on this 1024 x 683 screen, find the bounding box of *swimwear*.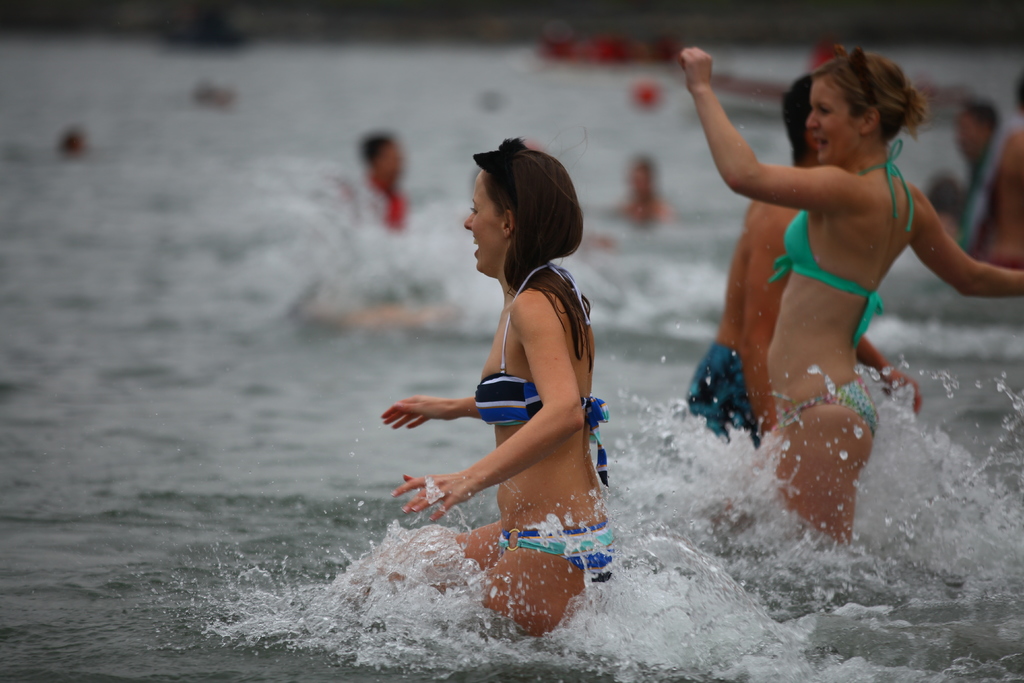
Bounding box: <bbox>766, 131, 913, 350</bbox>.
